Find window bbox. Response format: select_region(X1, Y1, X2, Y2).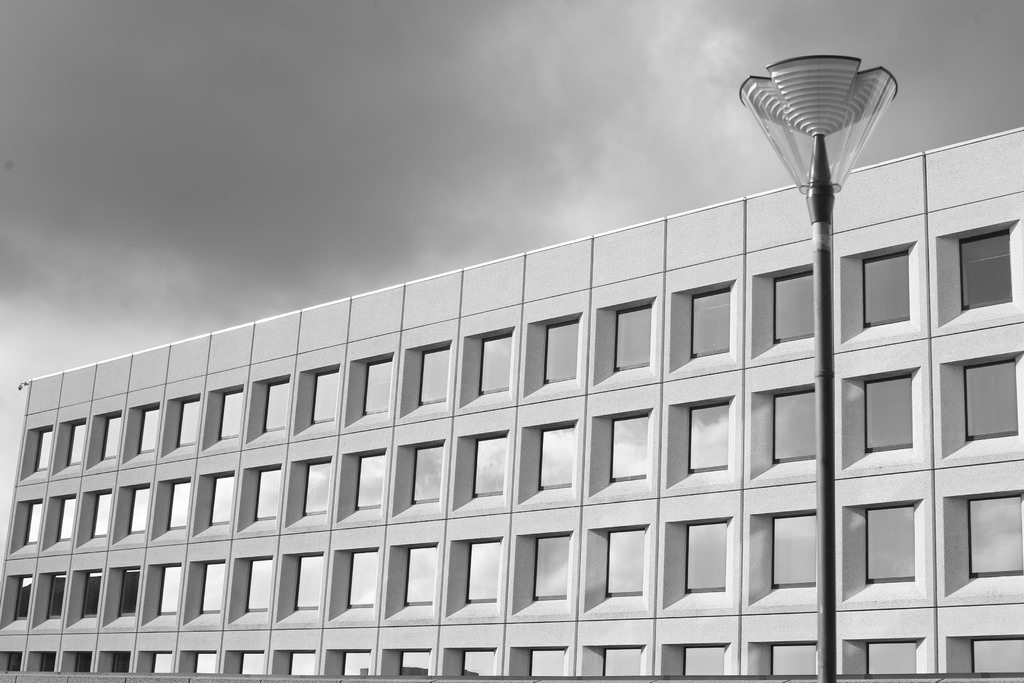
select_region(472, 435, 509, 497).
